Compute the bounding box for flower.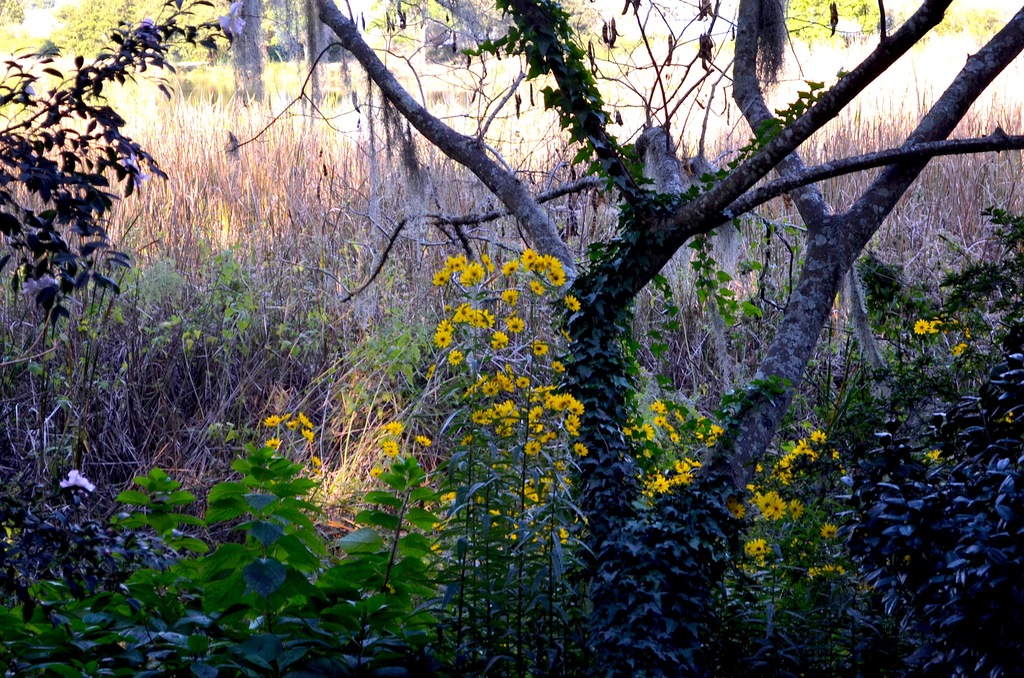
pyautogui.locateOnScreen(911, 316, 927, 336).
